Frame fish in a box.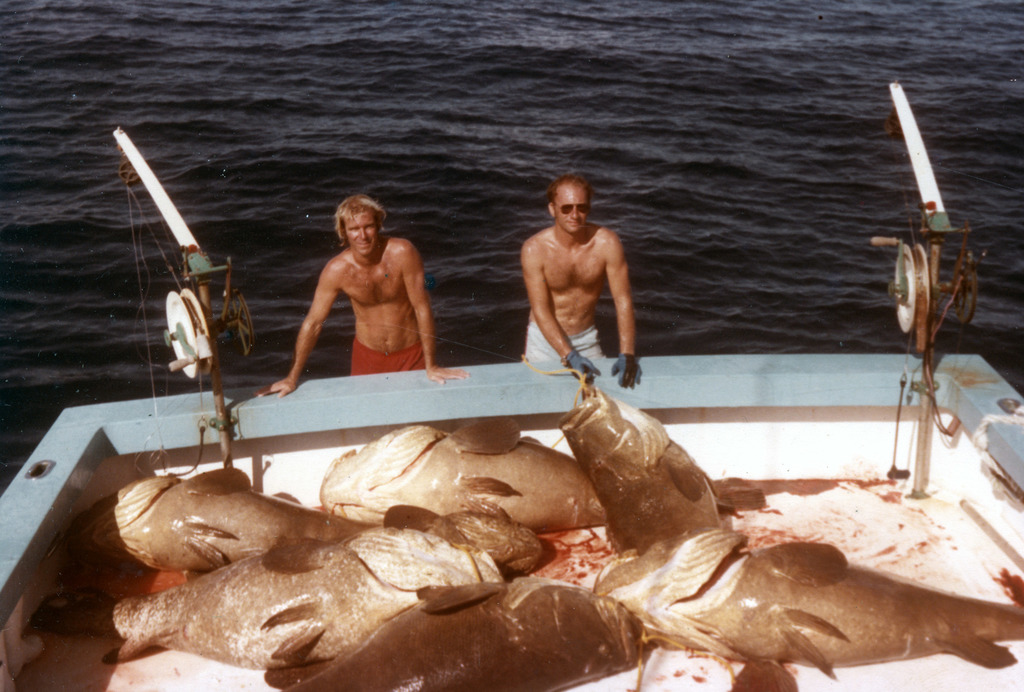
Rect(67, 463, 515, 584).
